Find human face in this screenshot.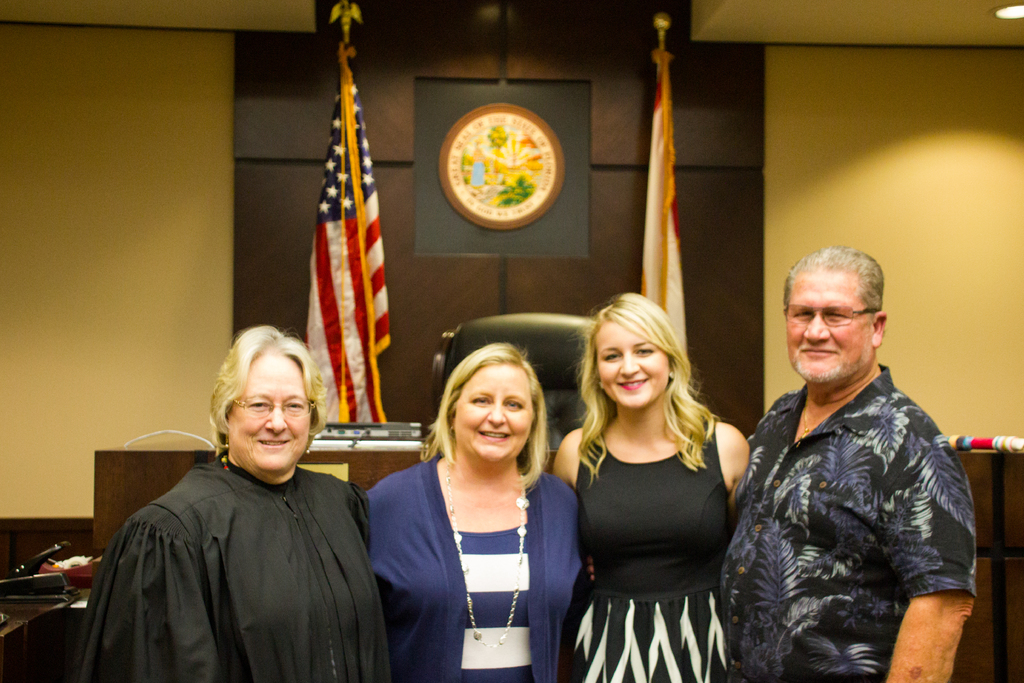
The bounding box for human face is l=454, t=365, r=536, b=459.
